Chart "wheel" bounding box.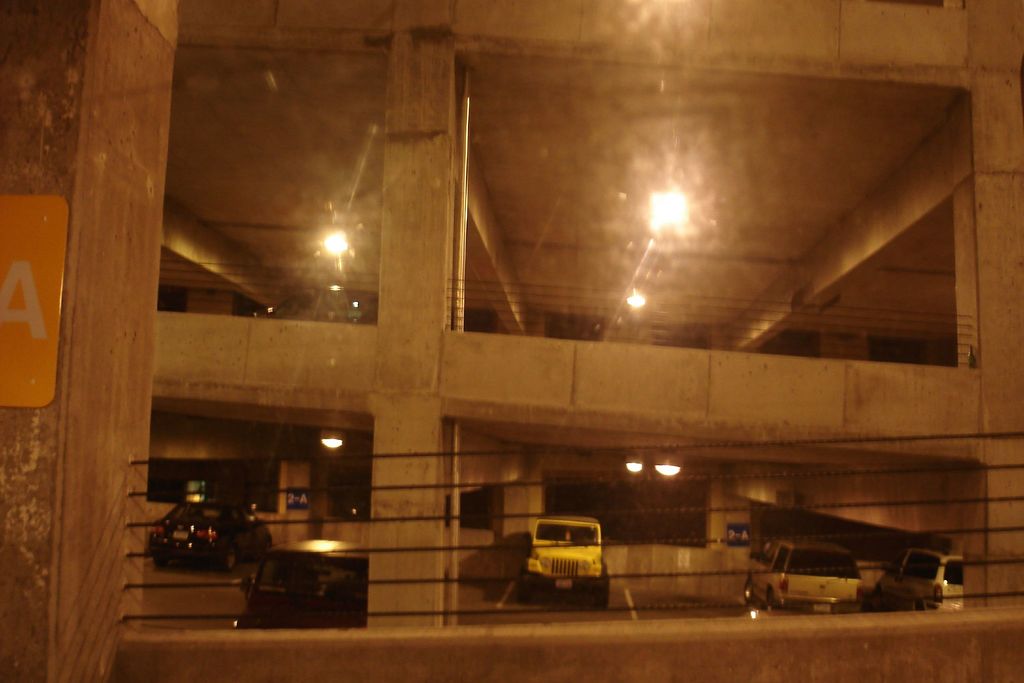
Charted: box(514, 567, 538, 609).
